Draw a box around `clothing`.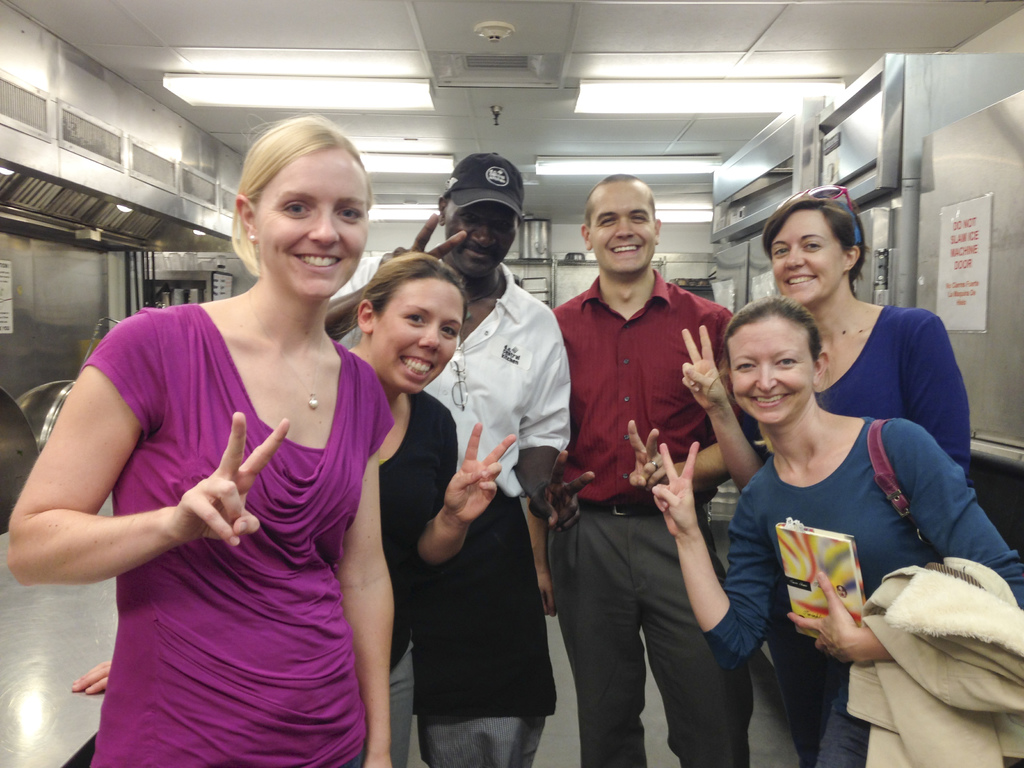
BBox(416, 711, 548, 767).
